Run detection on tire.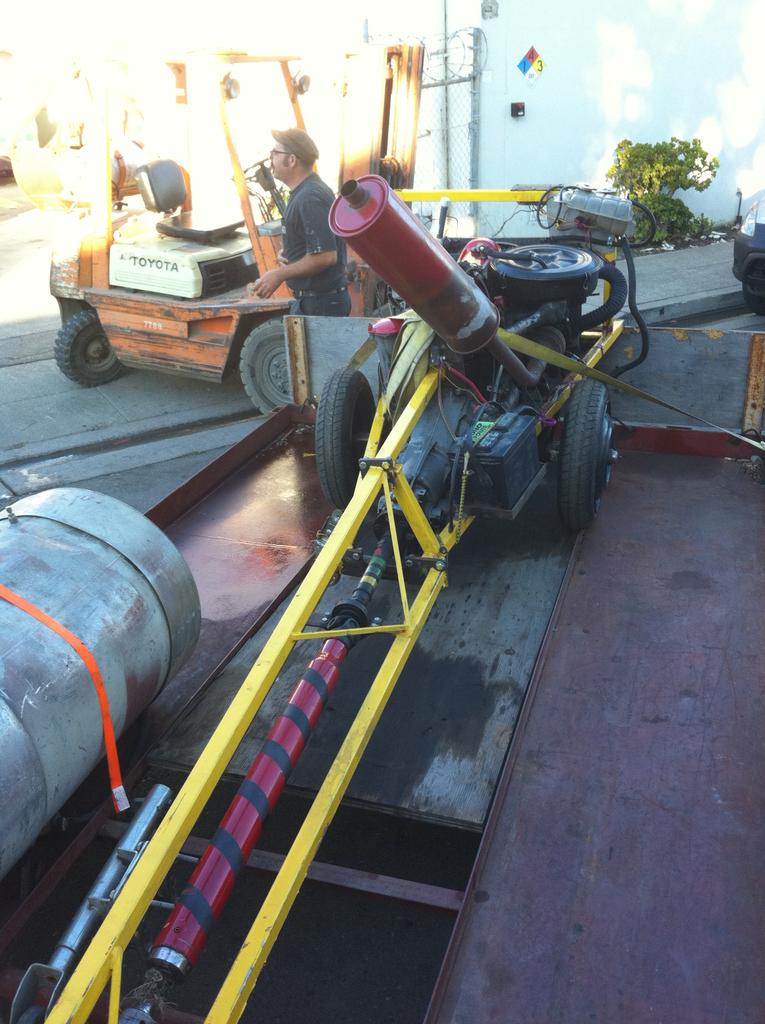
Result: 241/316/291/413.
